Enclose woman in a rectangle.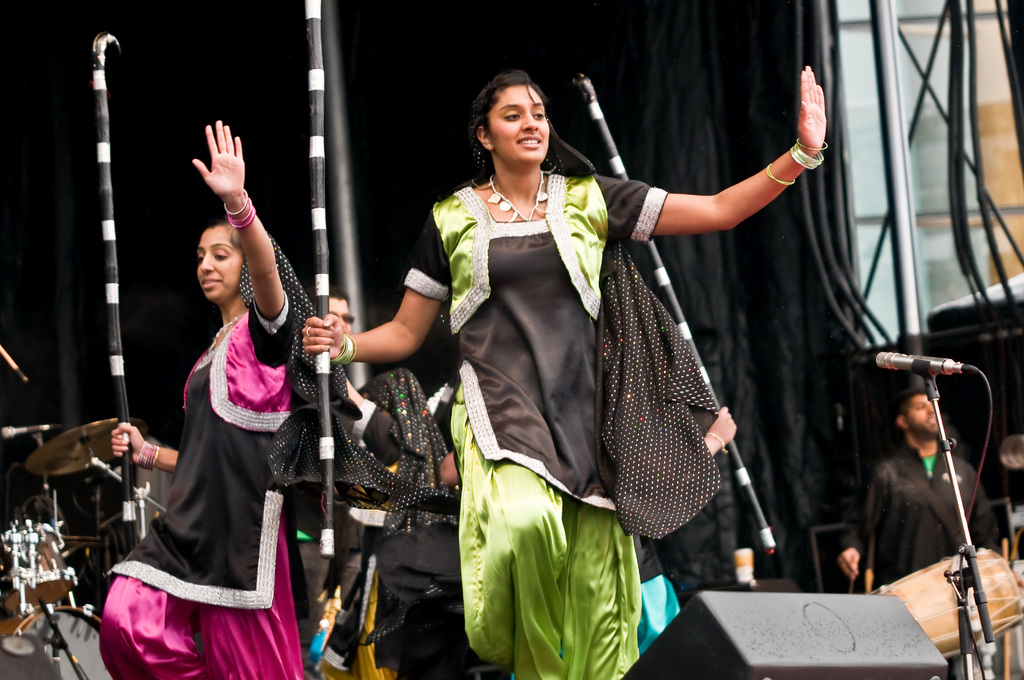
box=[301, 71, 824, 679].
